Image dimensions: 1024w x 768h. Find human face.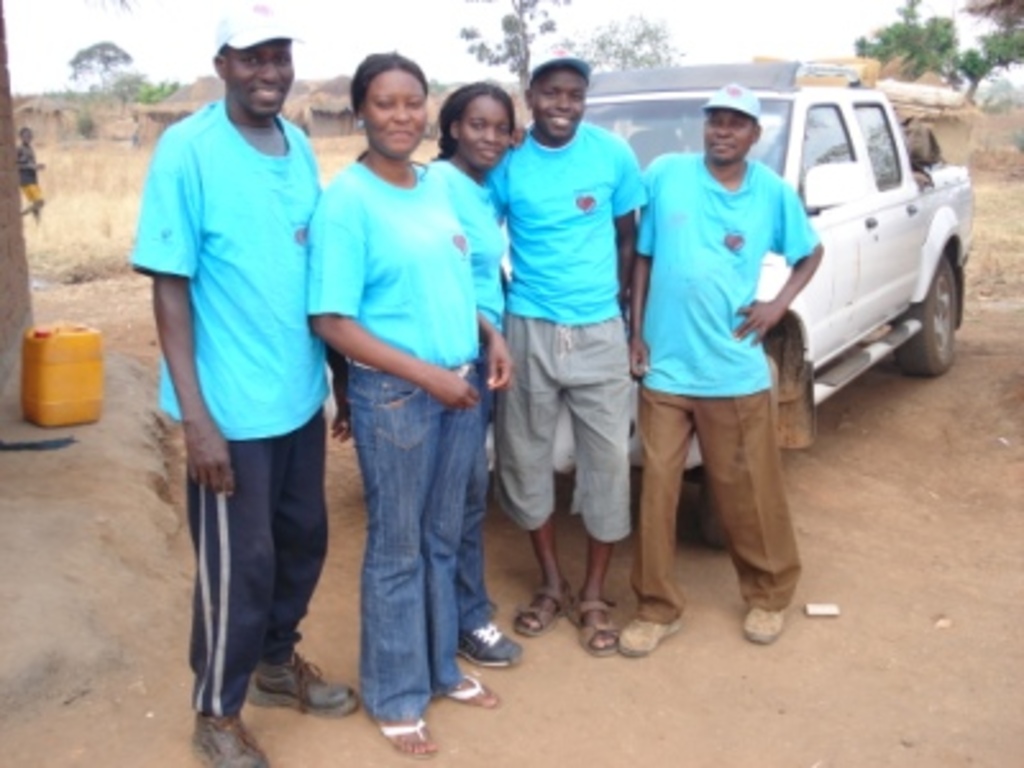
<region>369, 67, 433, 154</region>.
